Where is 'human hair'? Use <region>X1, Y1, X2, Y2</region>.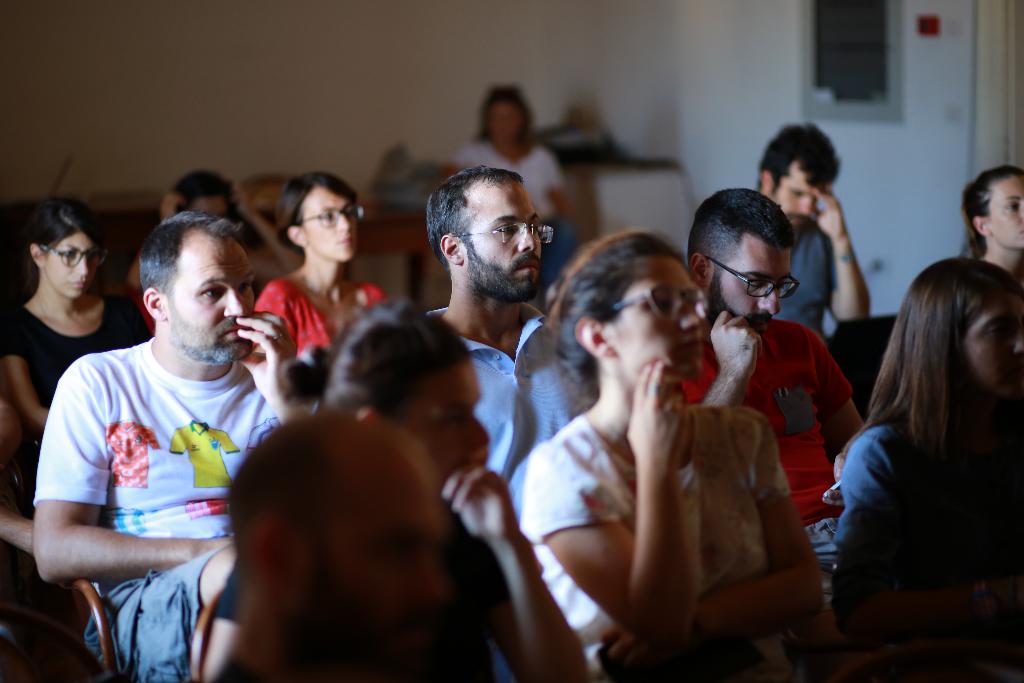
<region>278, 295, 472, 424</region>.
